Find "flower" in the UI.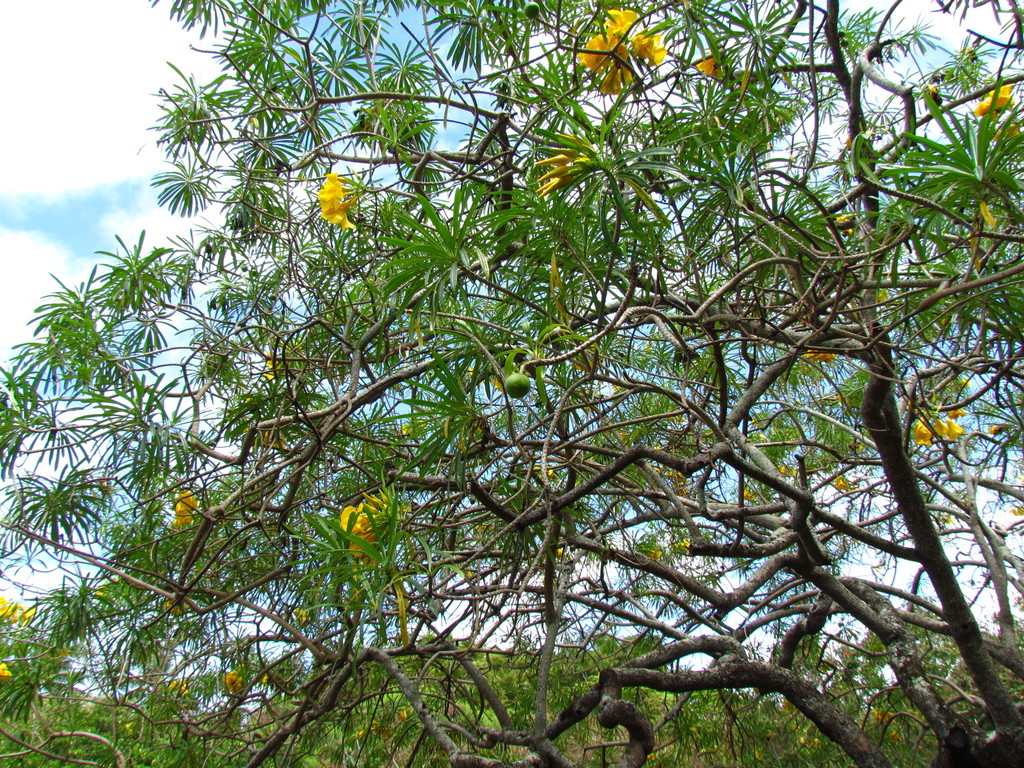
UI element at 985,109,1021,147.
